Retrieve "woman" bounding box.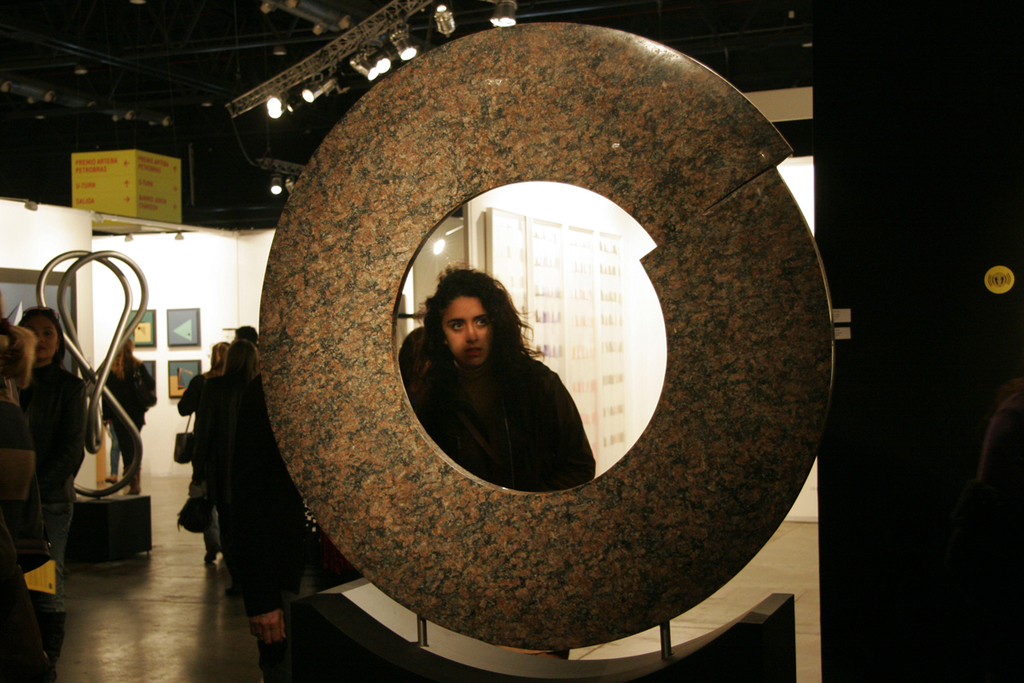
Bounding box: (left=438, top=257, right=598, bottom=493).
